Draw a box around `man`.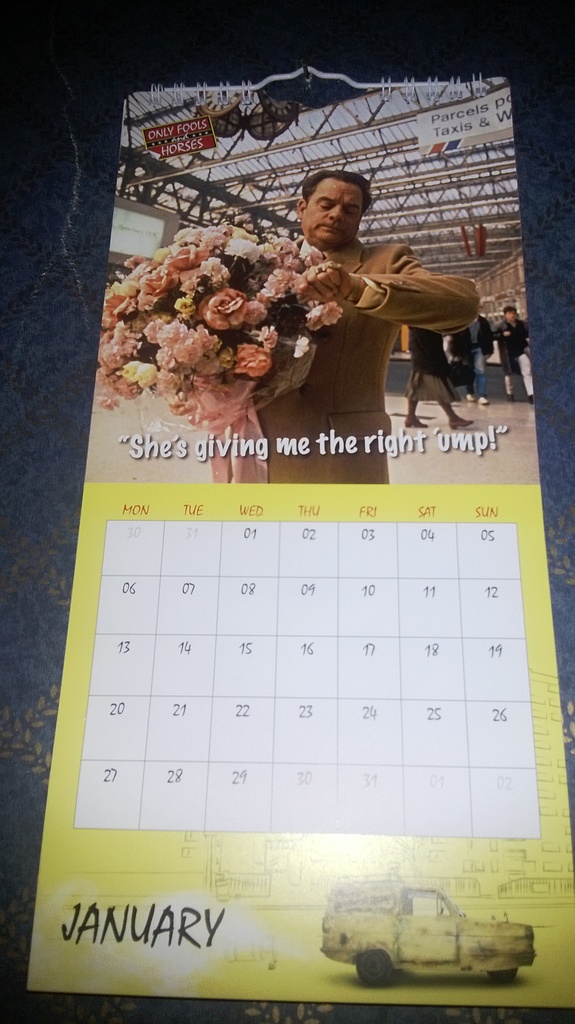
(left=212, top=166, right=476, bottom=485).
